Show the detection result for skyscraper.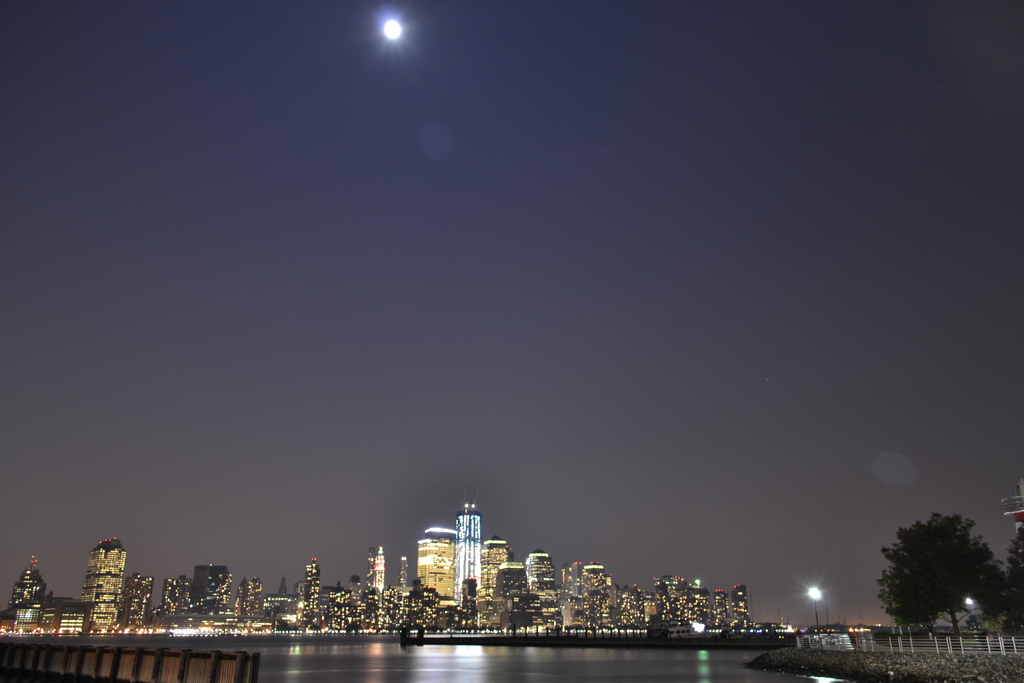
[415, 520, 455, 604].
